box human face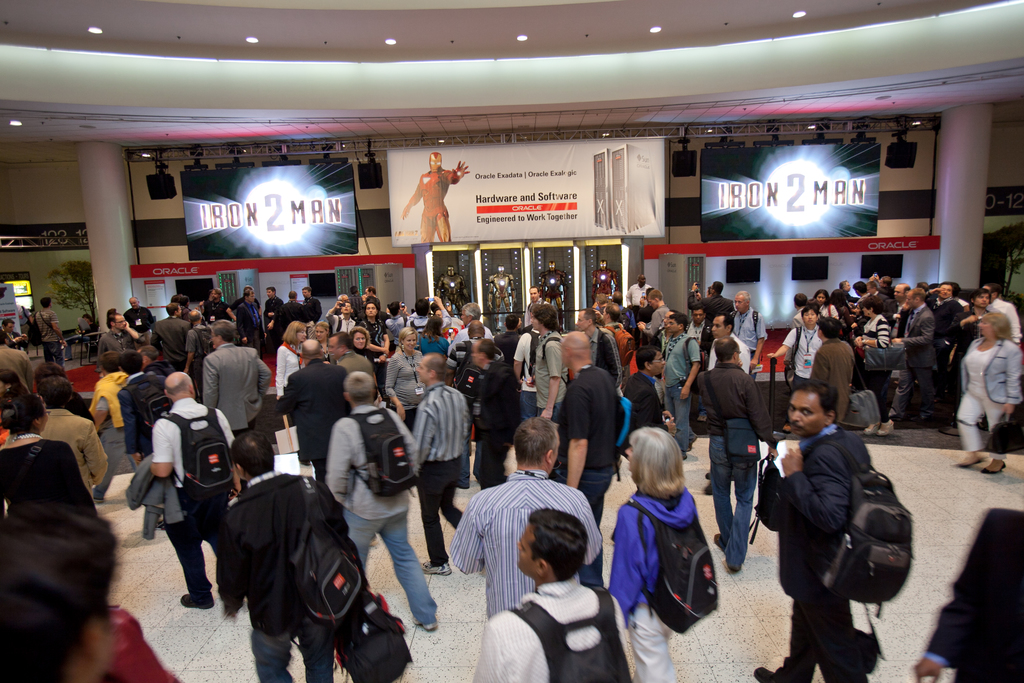
(left=327, top=336, right=340, bottom=361)
